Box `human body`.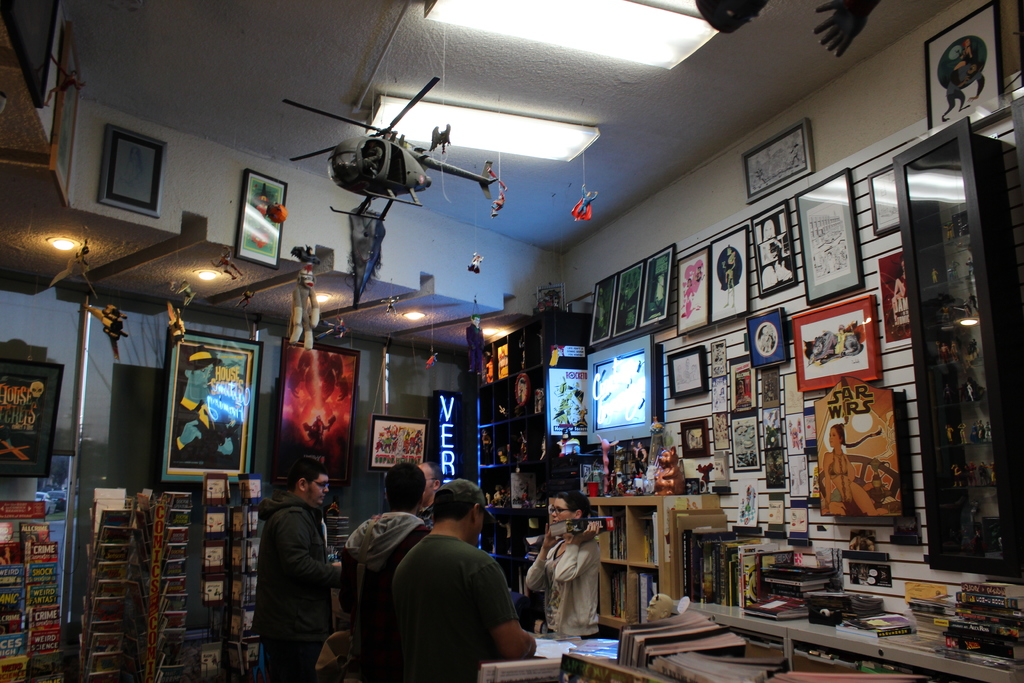
select_region(347, 506, 427, 682).
